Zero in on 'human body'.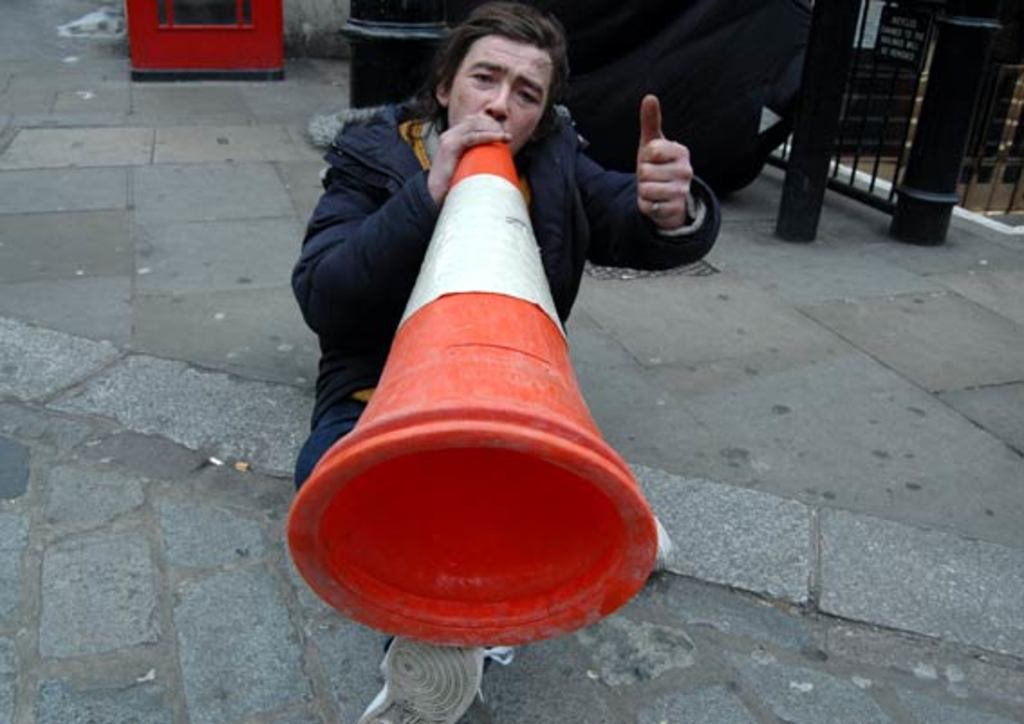
Zeroed in: (x1=273, y1=11, x2=721, y2=720).
